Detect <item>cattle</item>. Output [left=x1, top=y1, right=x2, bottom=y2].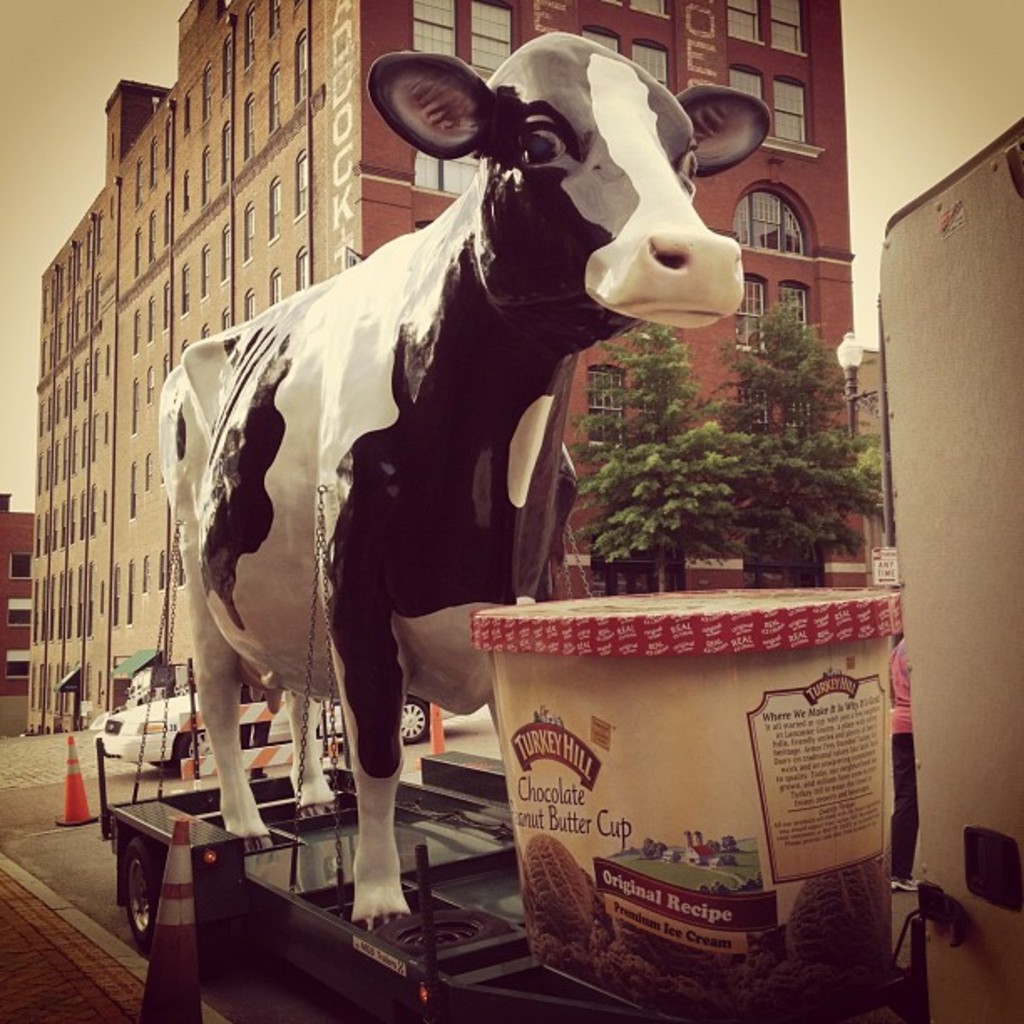
[left=166, top=27, right=755, bottom=885].
